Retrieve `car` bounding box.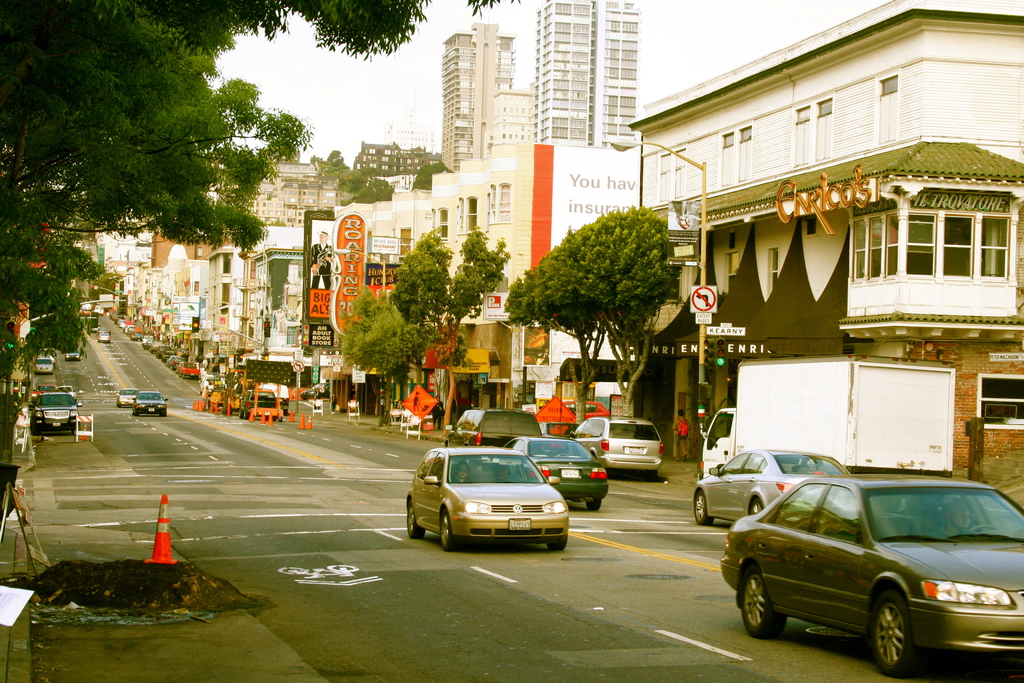
Bounding box: region(707, 468, 1023, 671).
